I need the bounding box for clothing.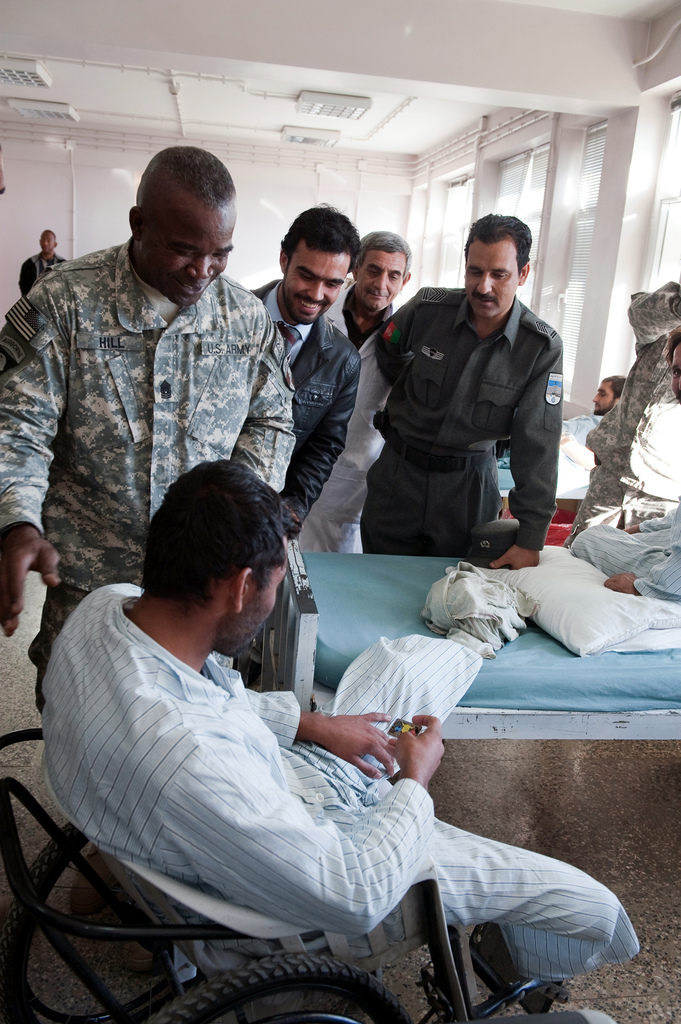
Here it is: 16,245,70,300.
